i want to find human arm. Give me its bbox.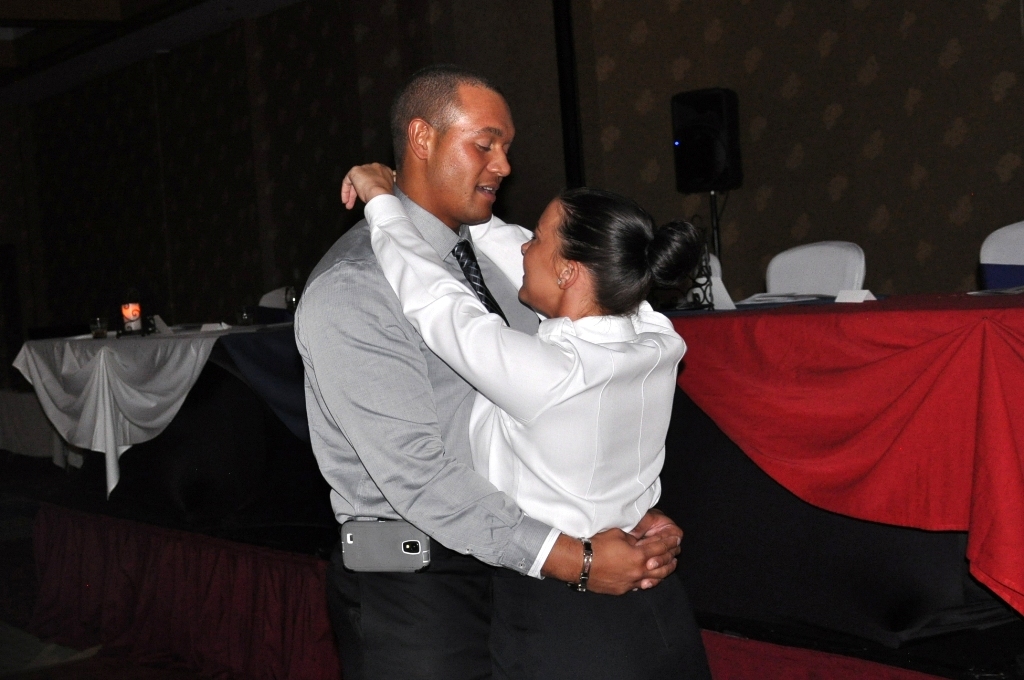
x1=292, y1=257, x2=671, y2=597.
